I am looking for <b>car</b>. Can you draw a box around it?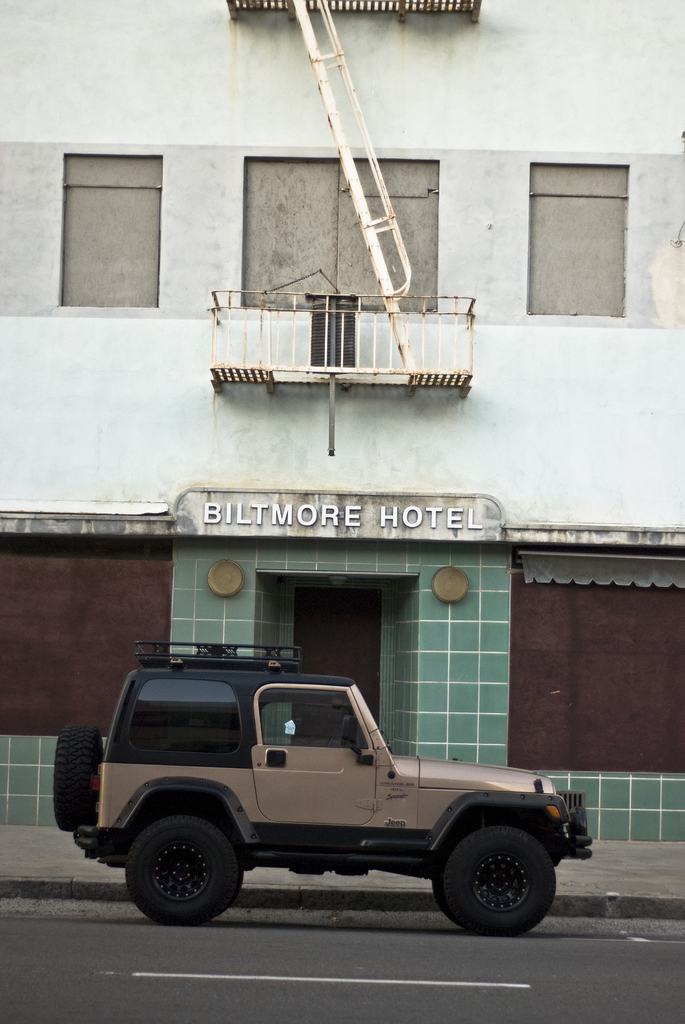
Sure, the bounding box is (42, 638, 608, 953).
